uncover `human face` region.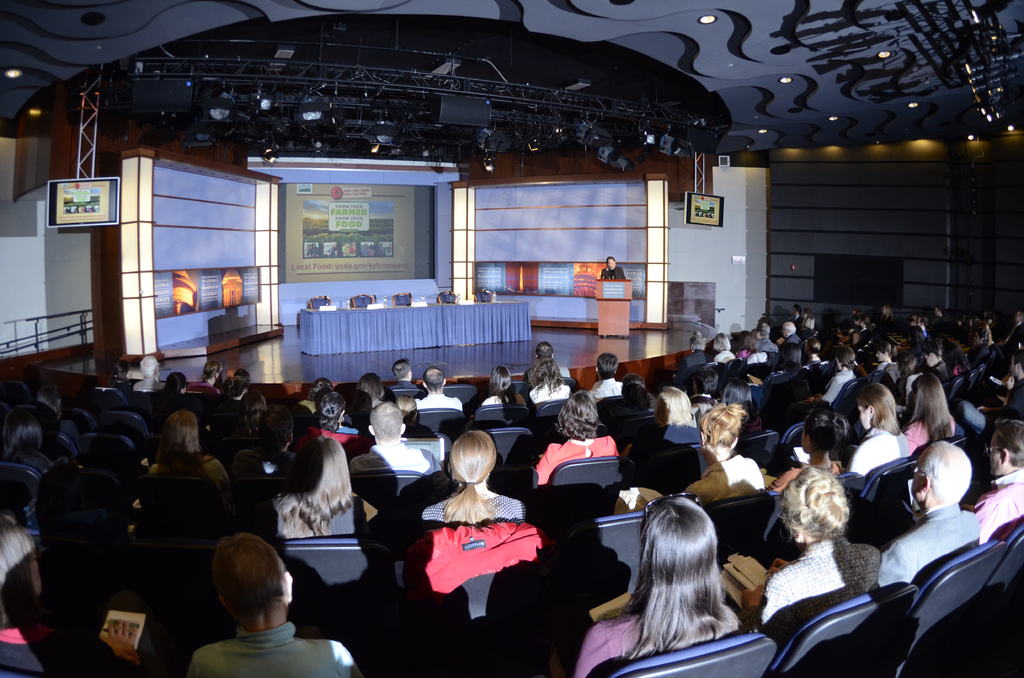
Uncovered: select_region(925, 352, 933, 366).
